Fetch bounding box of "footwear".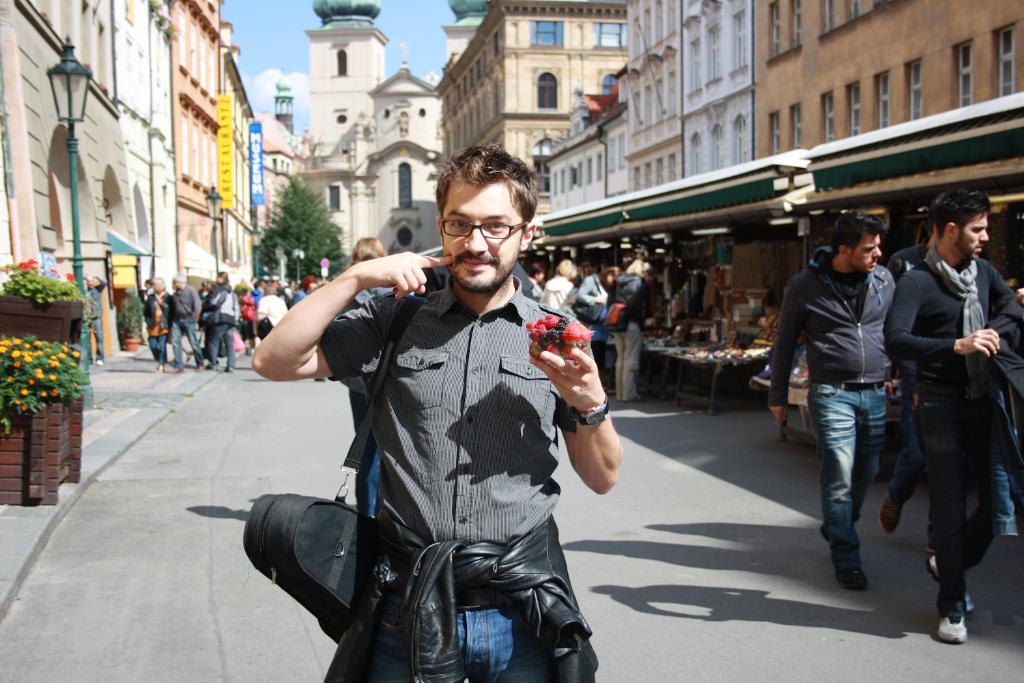
Bbox: bbox(928, 538, 938, 554).
